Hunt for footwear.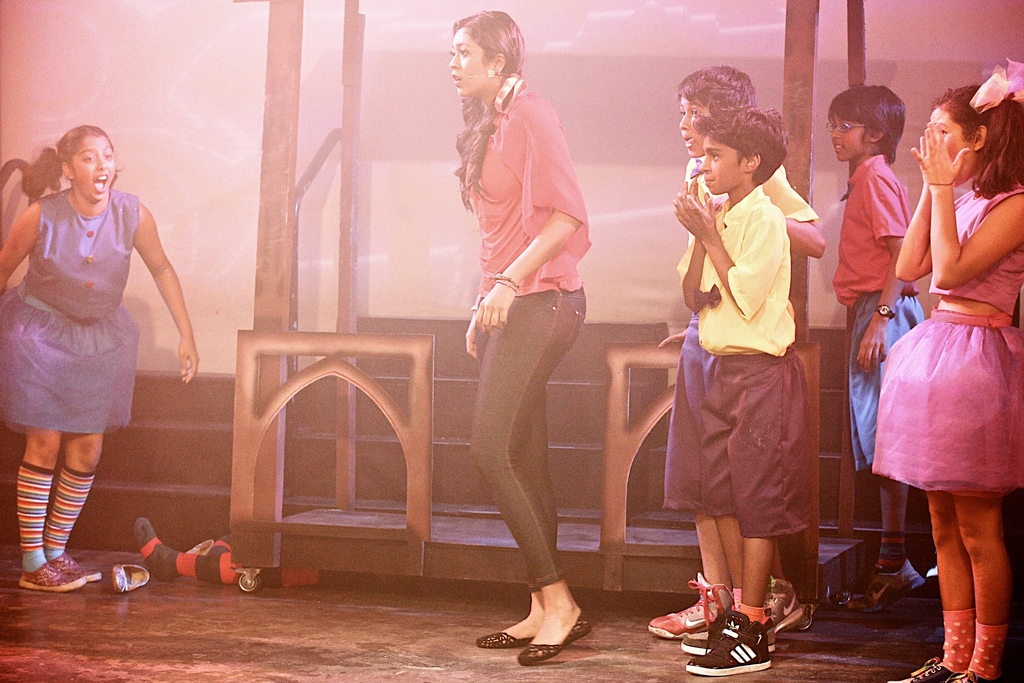
Hunted down at detection(501, 591, 595, 663).
